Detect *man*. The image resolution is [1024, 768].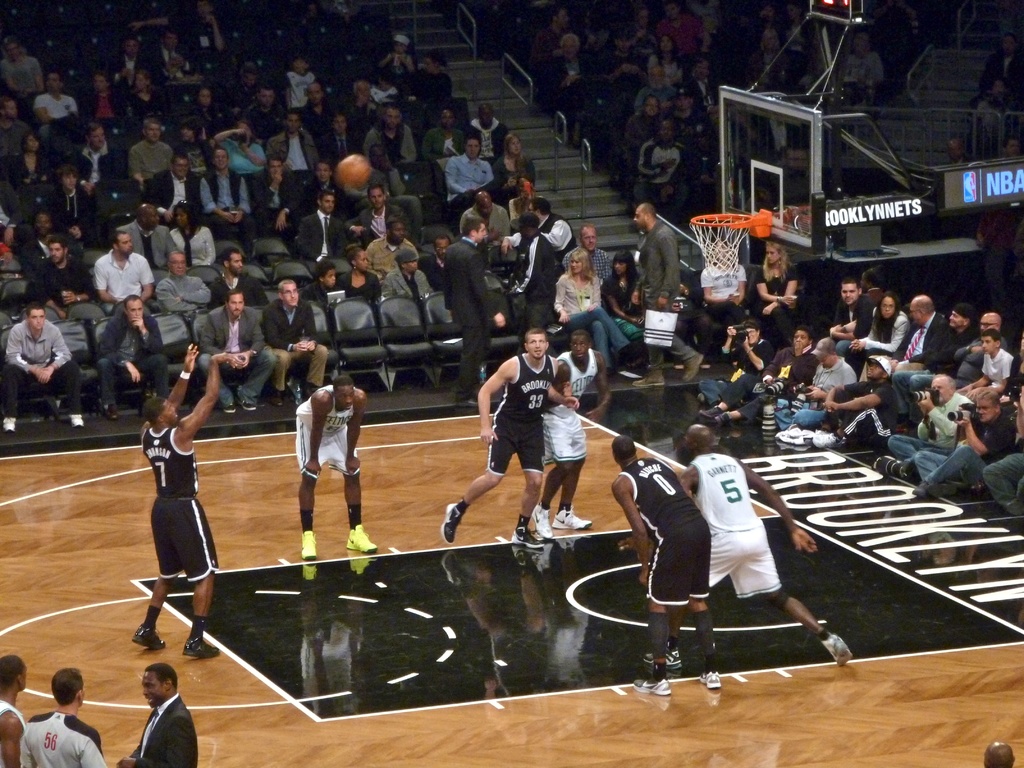
Rect(127, 343, 251, 658).
